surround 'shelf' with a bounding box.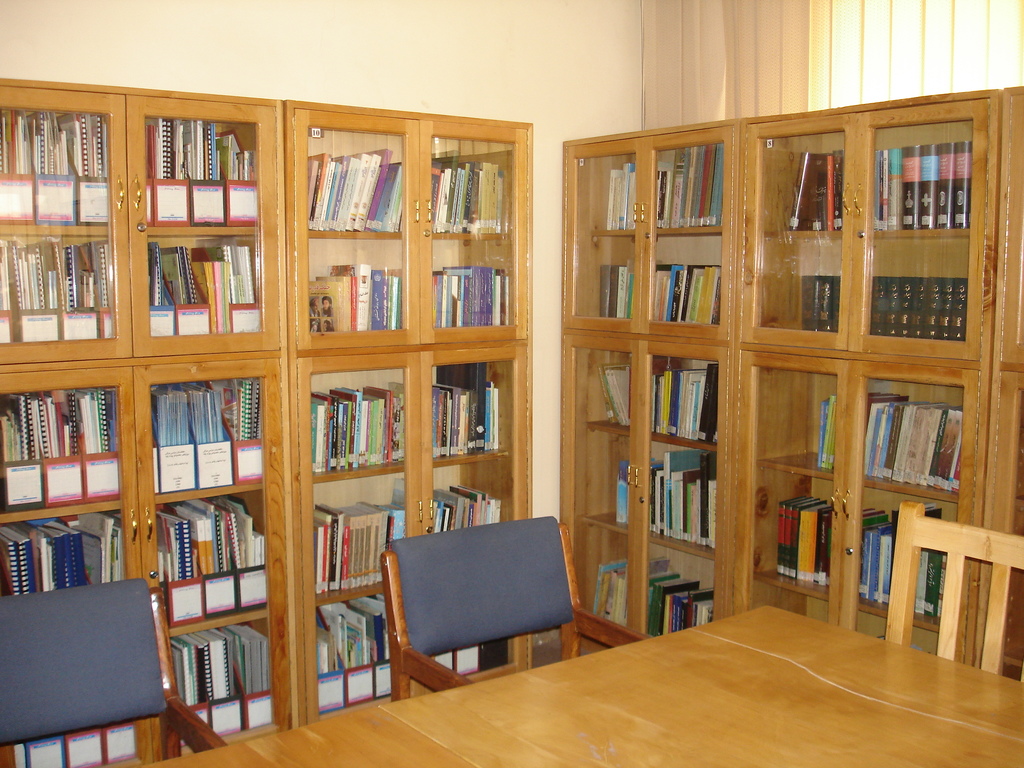
l=662, t=353, r=736, b=432.
